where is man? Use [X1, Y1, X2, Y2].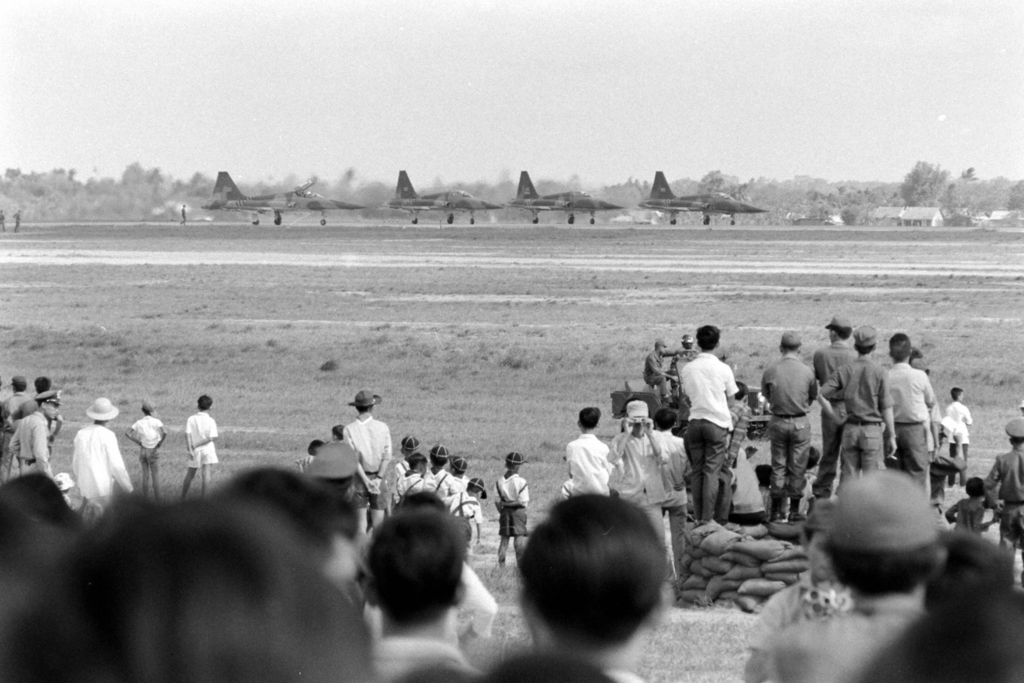
[681, 325, 742, 520].
